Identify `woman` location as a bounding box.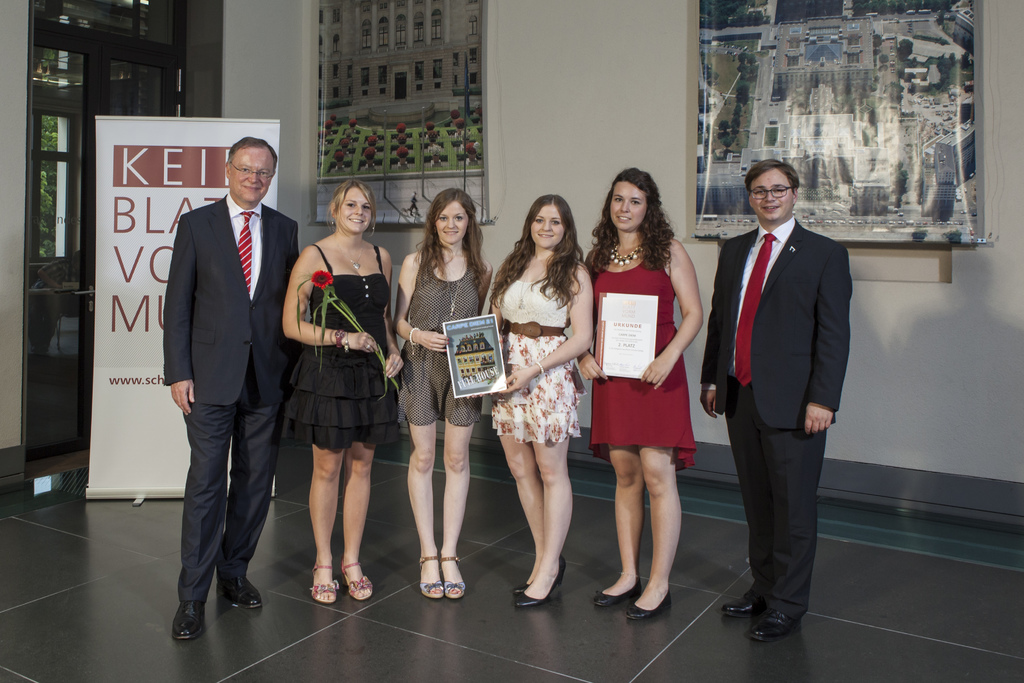
box(557, 165, 707, 620).
